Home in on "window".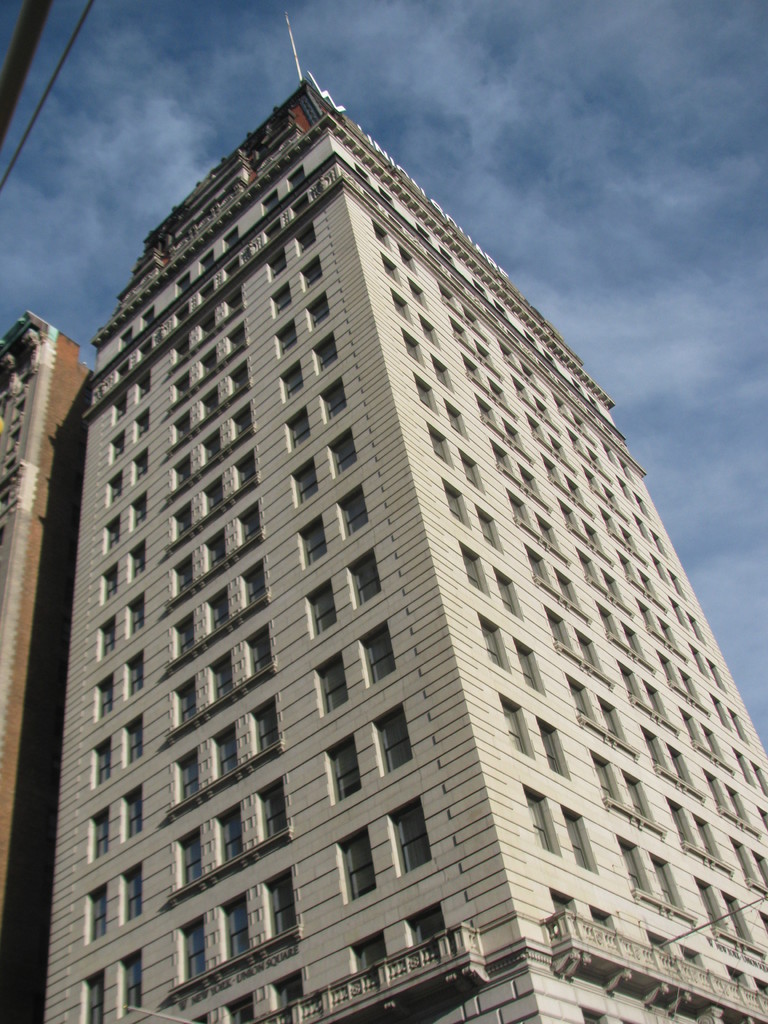
Homed in at (x1=584, y1=1007, x2=600, y2=1023).
